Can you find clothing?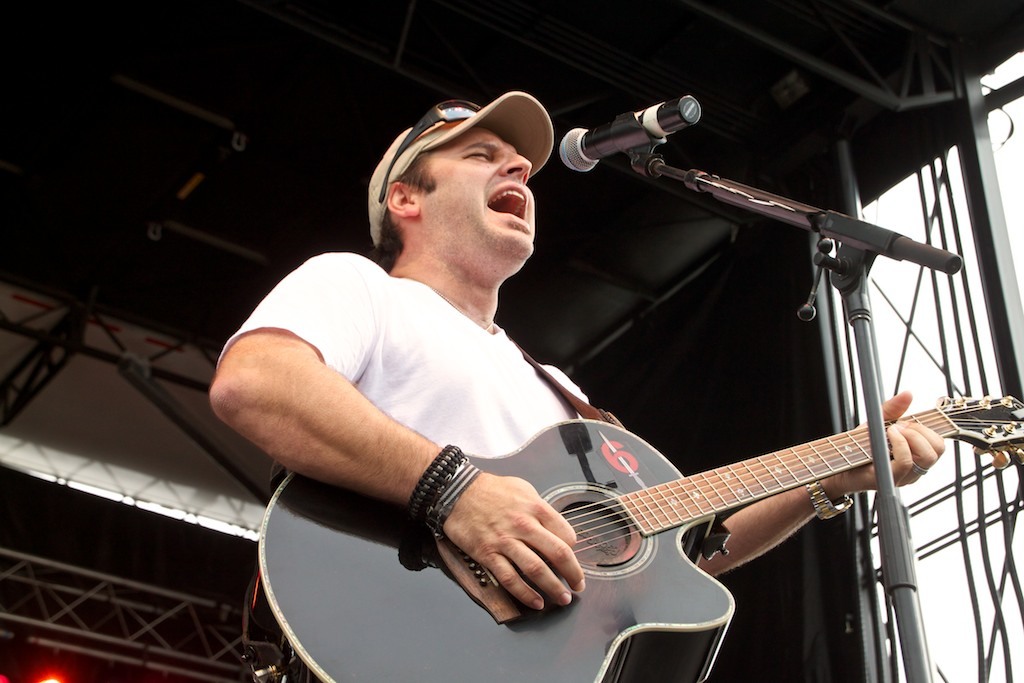
Yes, bounding box: 209/254/605/682.
